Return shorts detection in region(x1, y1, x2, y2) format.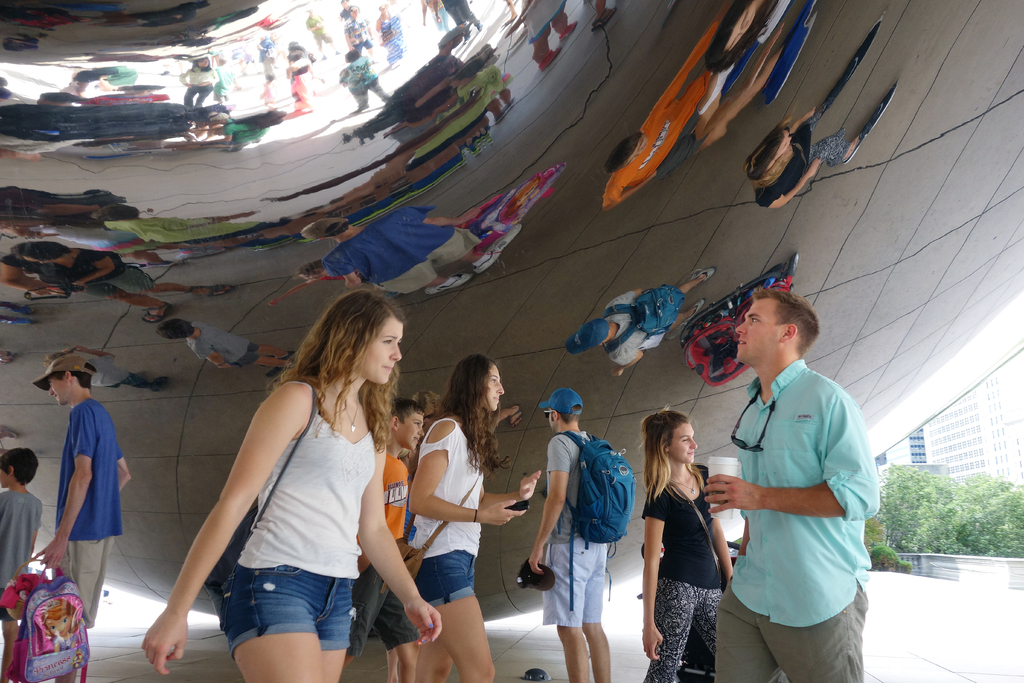
region(63, 536, 111, 625).
